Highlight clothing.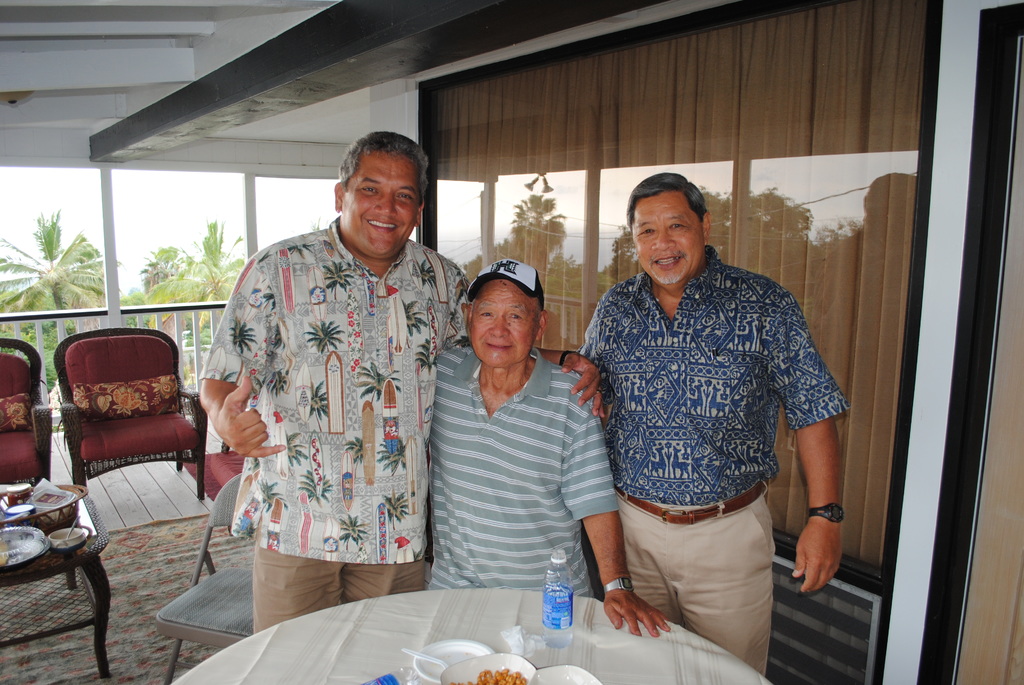
Highlighted region: x1=431 y1=349 x2=621 y2=599.
